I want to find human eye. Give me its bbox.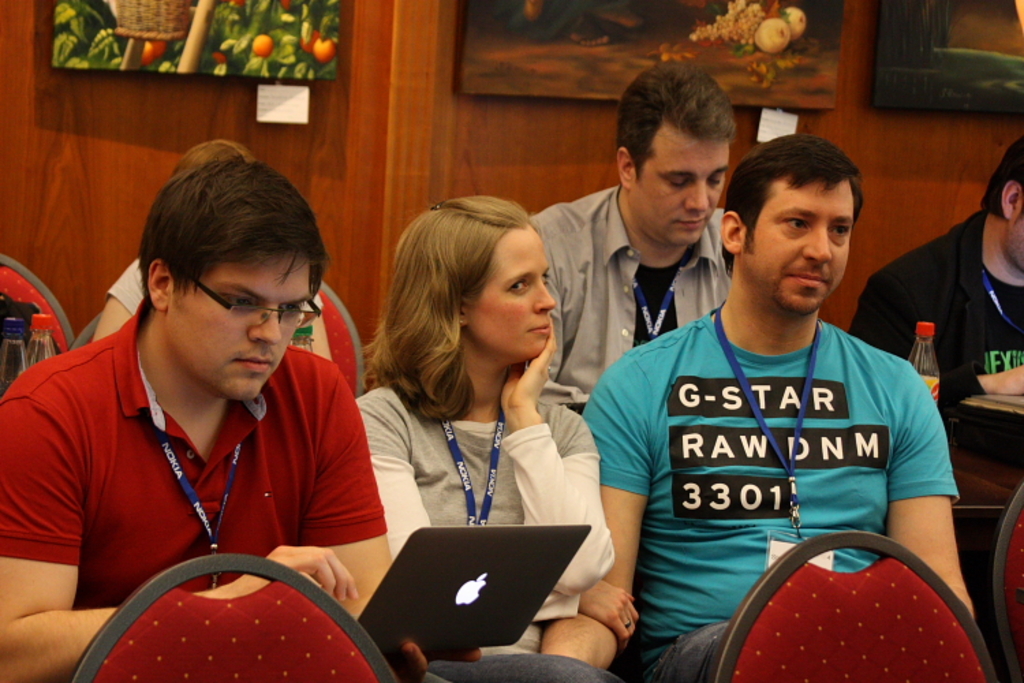
select_region(782, 214, 812, 235).
